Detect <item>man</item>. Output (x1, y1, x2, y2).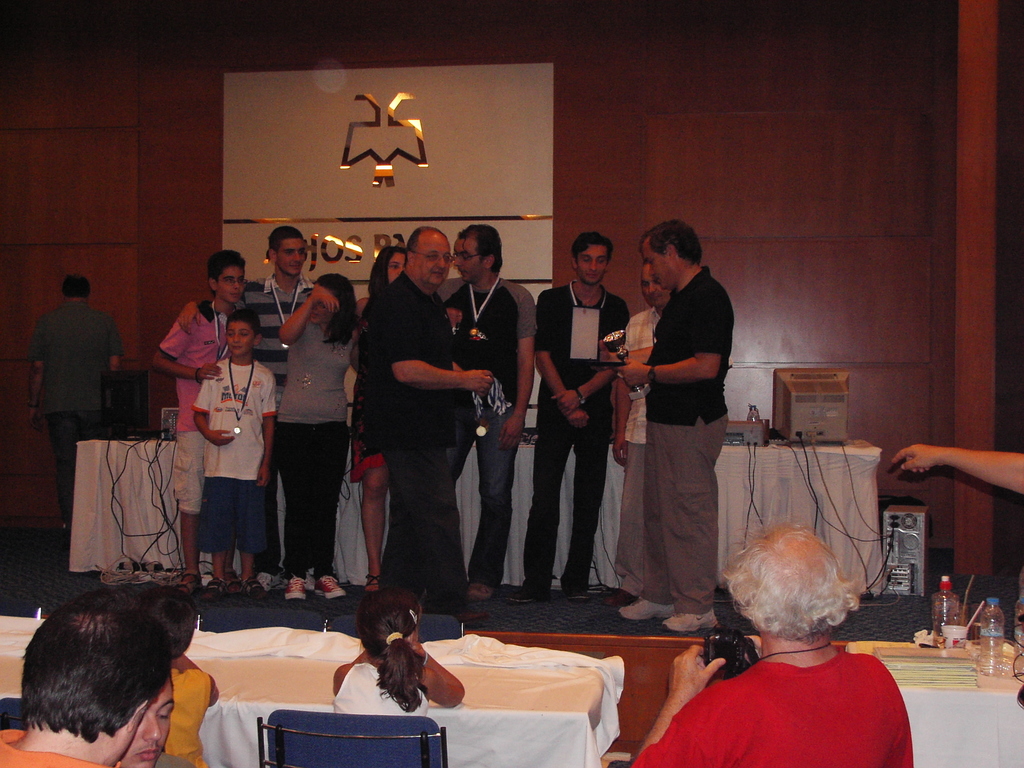
(509, 229, 630, 605).
